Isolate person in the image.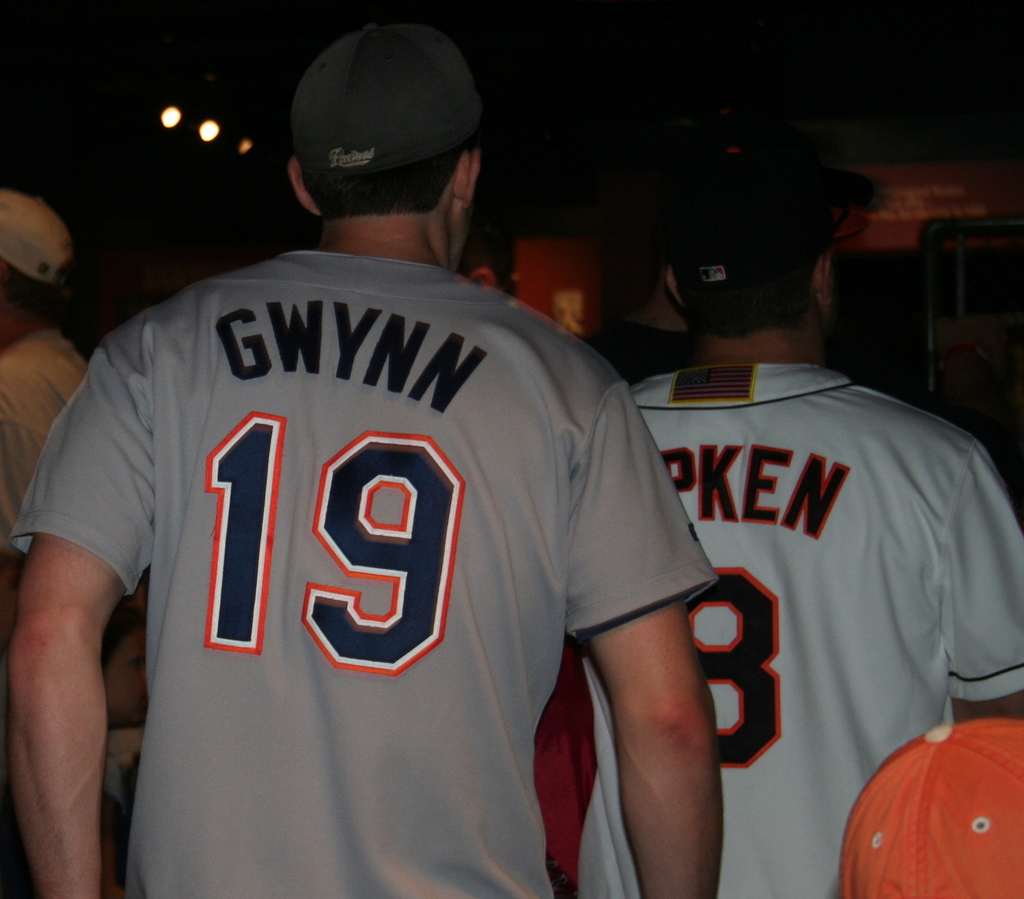
Isolated region: x1=825, y1=715, x2=1023, y2=898.
